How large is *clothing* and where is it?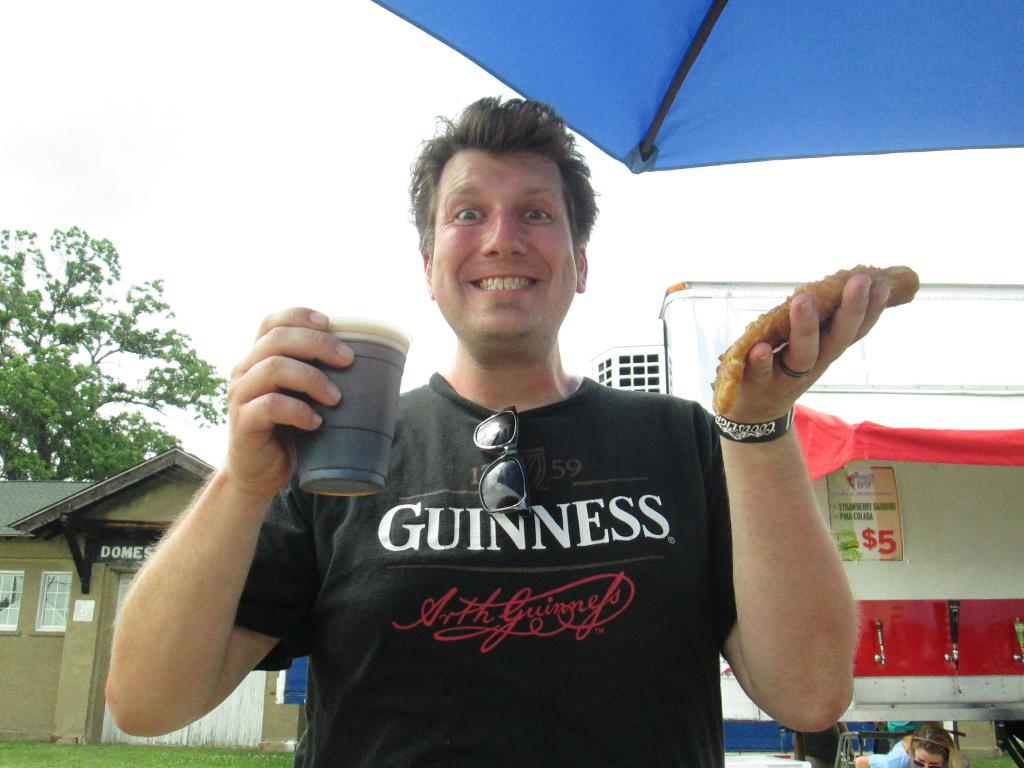
Bounding box: bbox(290, 308, 749, 767).
